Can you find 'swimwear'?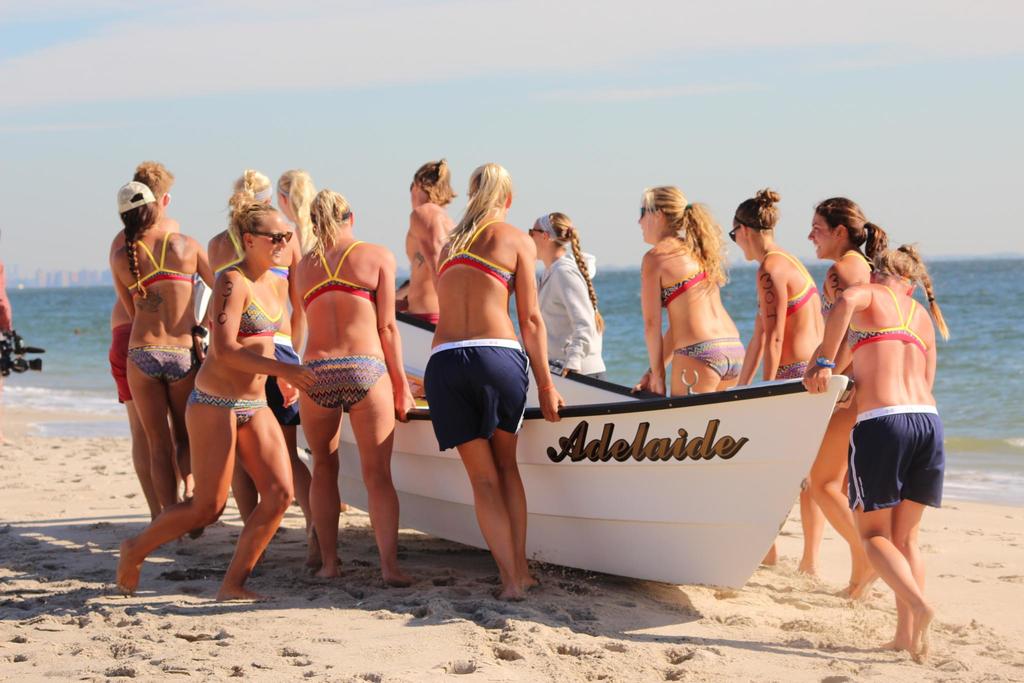
Yes, bounding box: crop(300, 242, 376, 310).
